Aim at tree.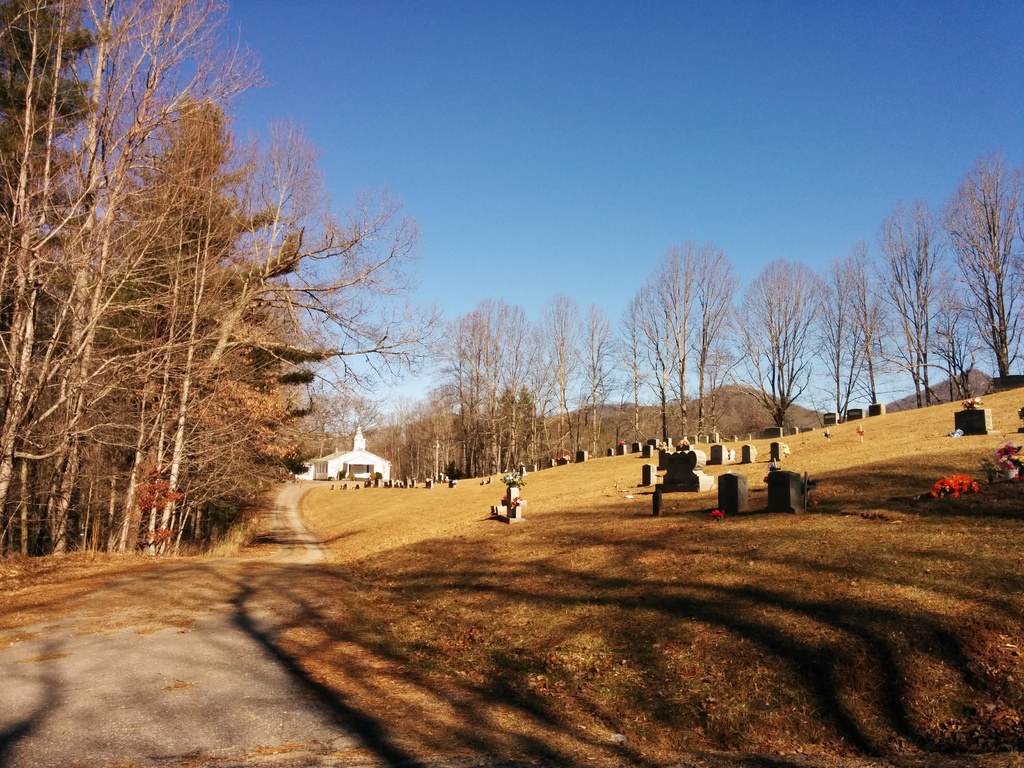
Aimed at l=871, t=193, r=948, b=407.
